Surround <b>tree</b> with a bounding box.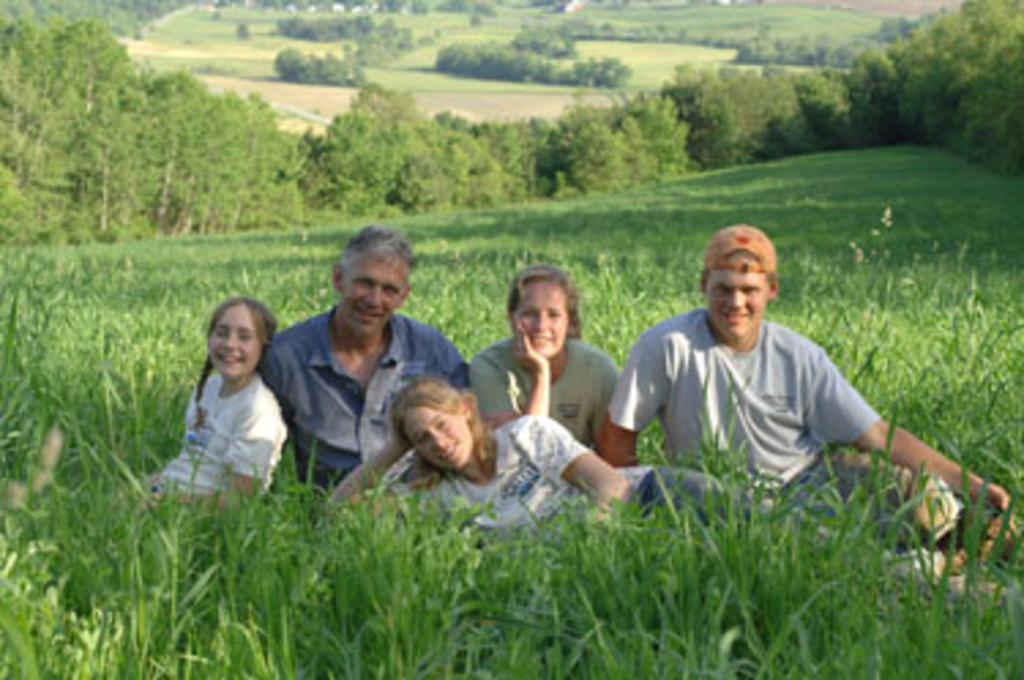
<bbox>377, 93, 453, 208</bbox>.
